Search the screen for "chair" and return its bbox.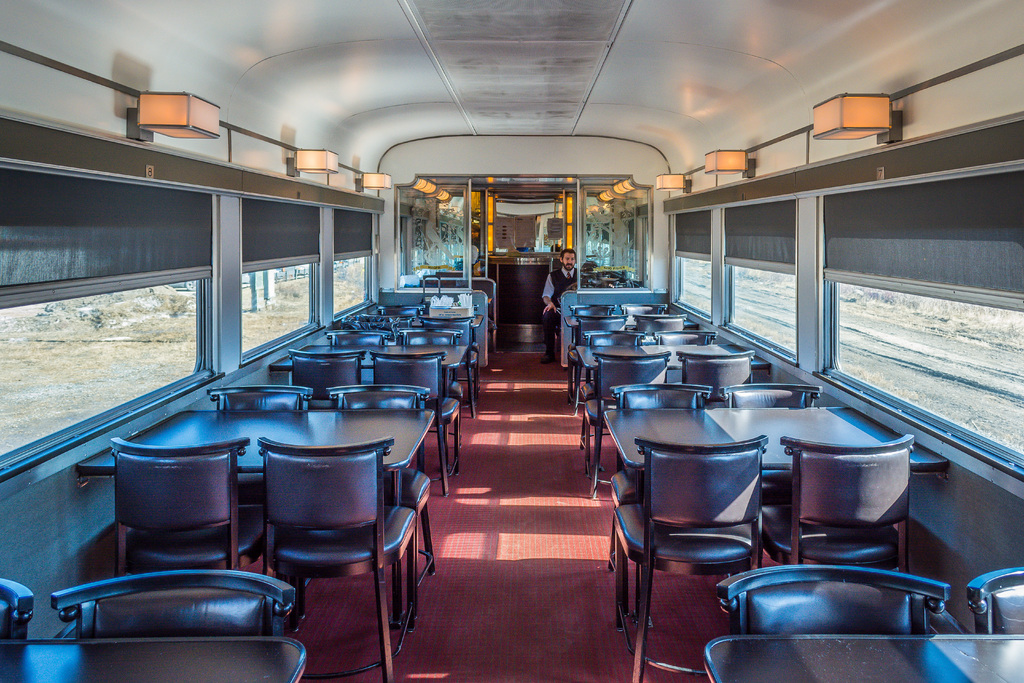
Found: [420,312,479,415].
